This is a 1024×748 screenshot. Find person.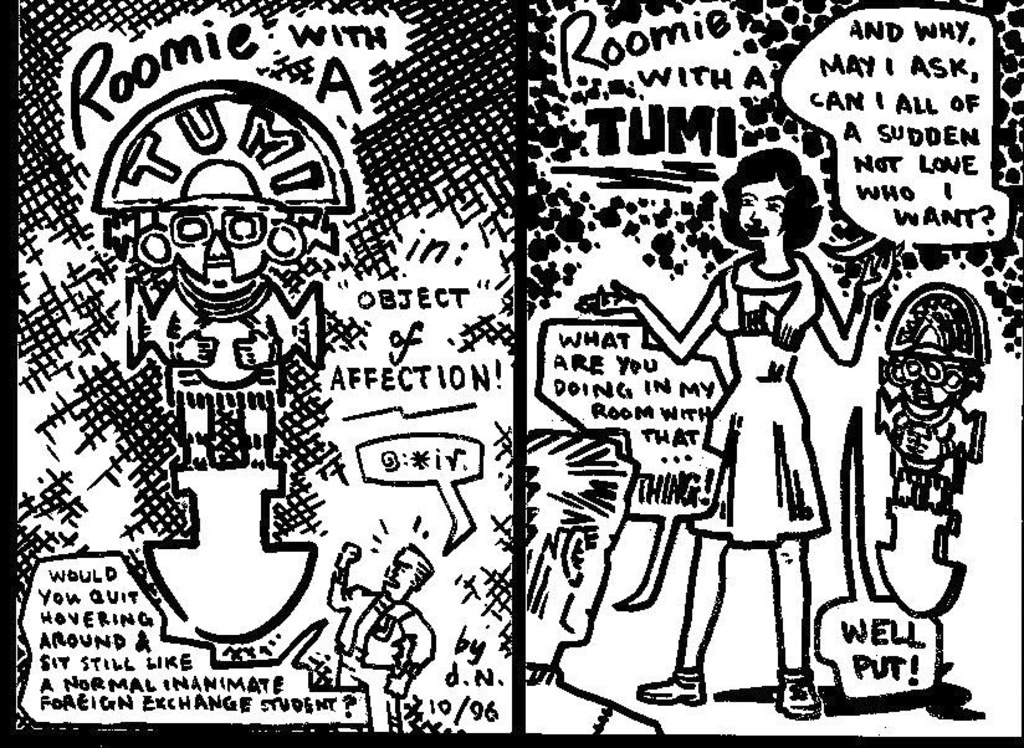
Bounding box: {"x1": 329, "y1": 543, "x2": 435, "y2": 733}.
